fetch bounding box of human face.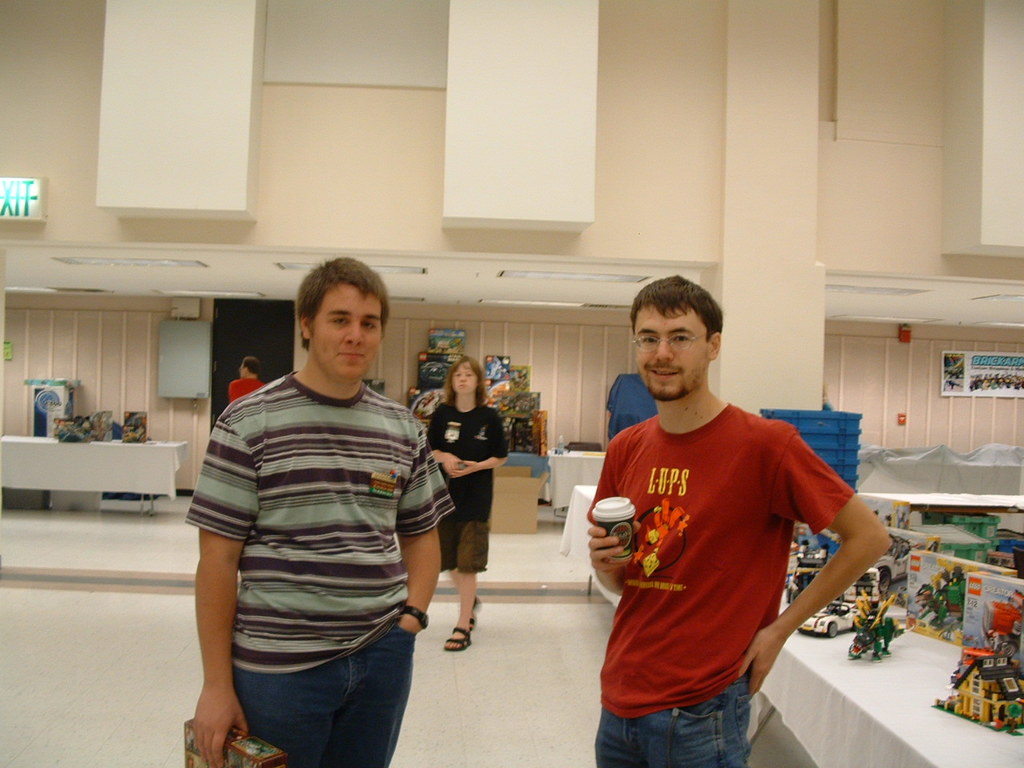
Bbox: pyautogui.locateOnScreen(454, 365, 482, 393).
